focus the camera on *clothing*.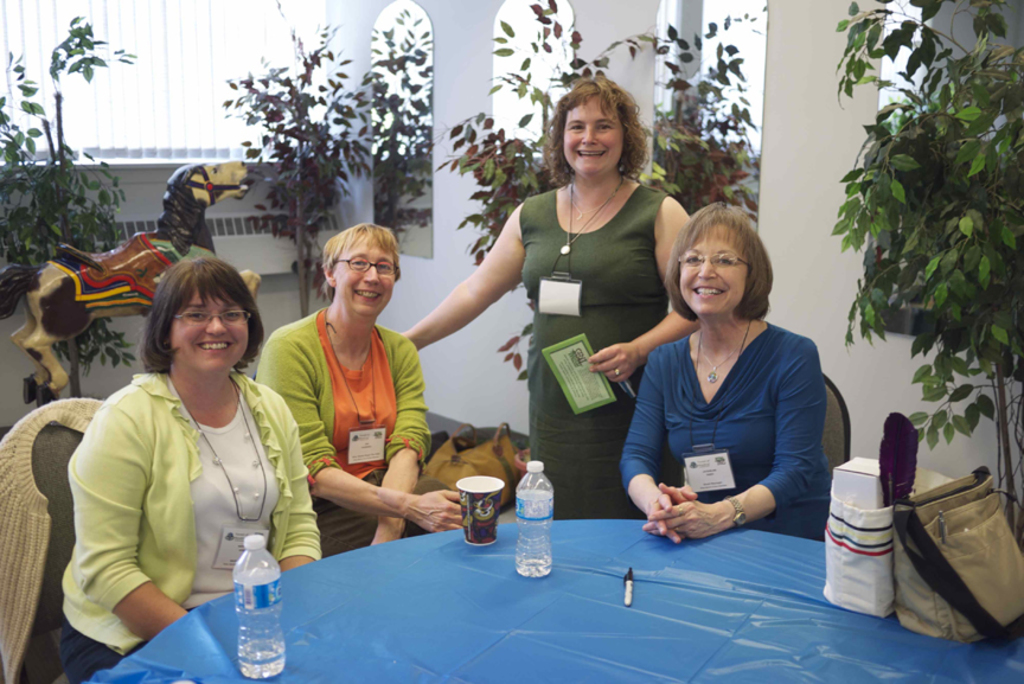
Focus region: rect(523, 181, 679, 530).
